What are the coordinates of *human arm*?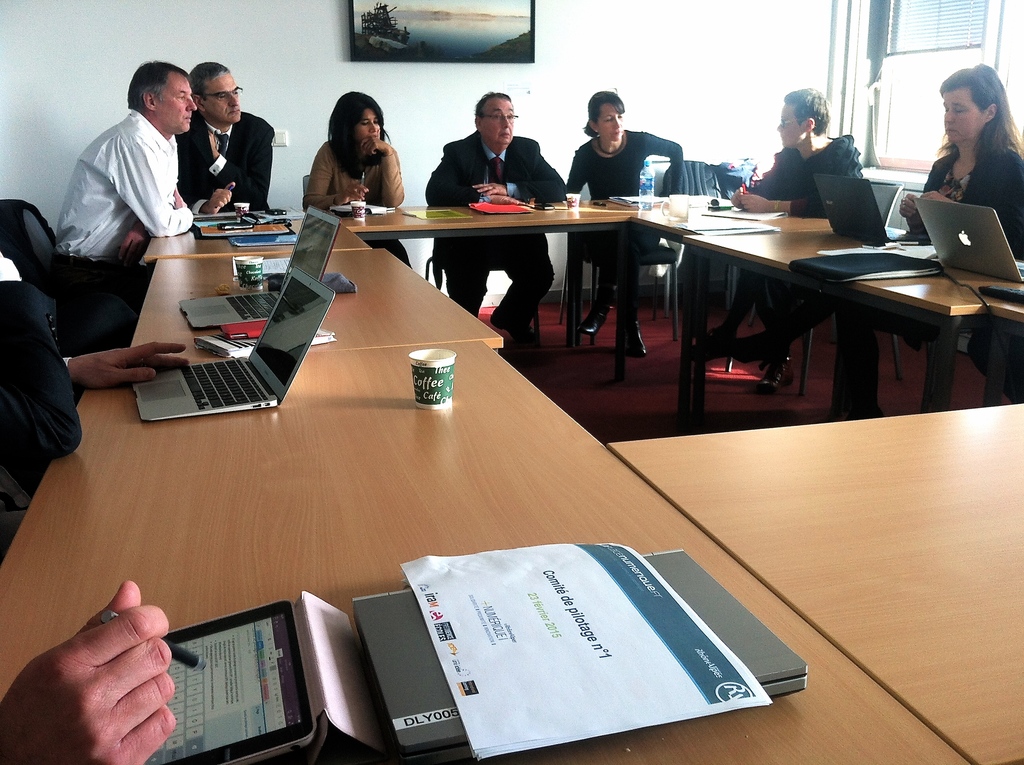
<region>469, 140, 569, 202</region>.
